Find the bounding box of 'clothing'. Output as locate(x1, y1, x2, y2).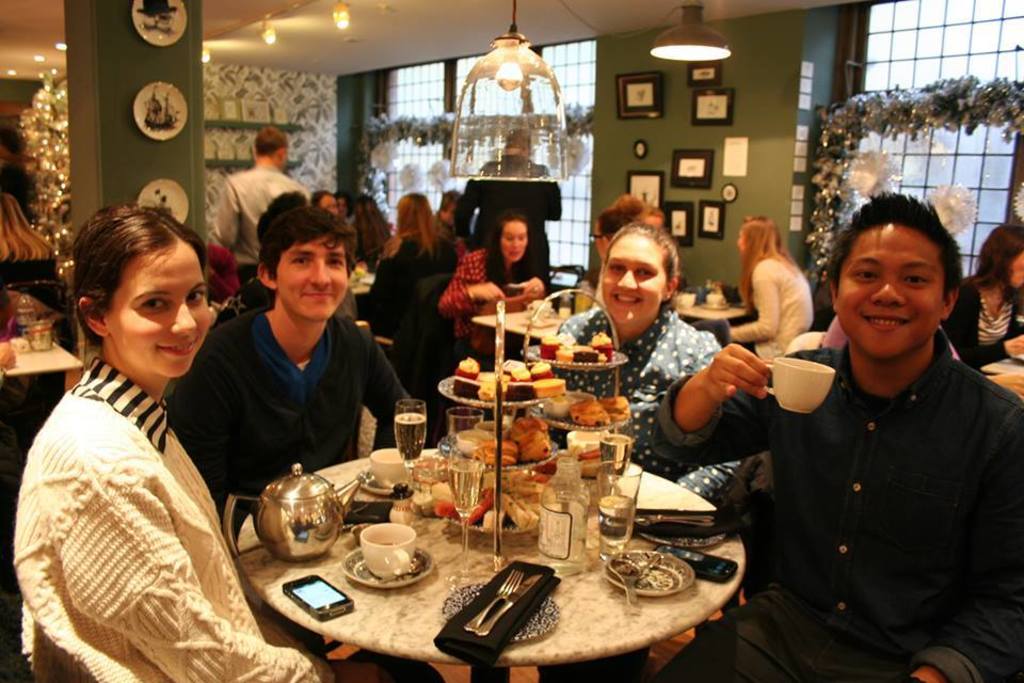
locate(157, 257, 412, 499).
